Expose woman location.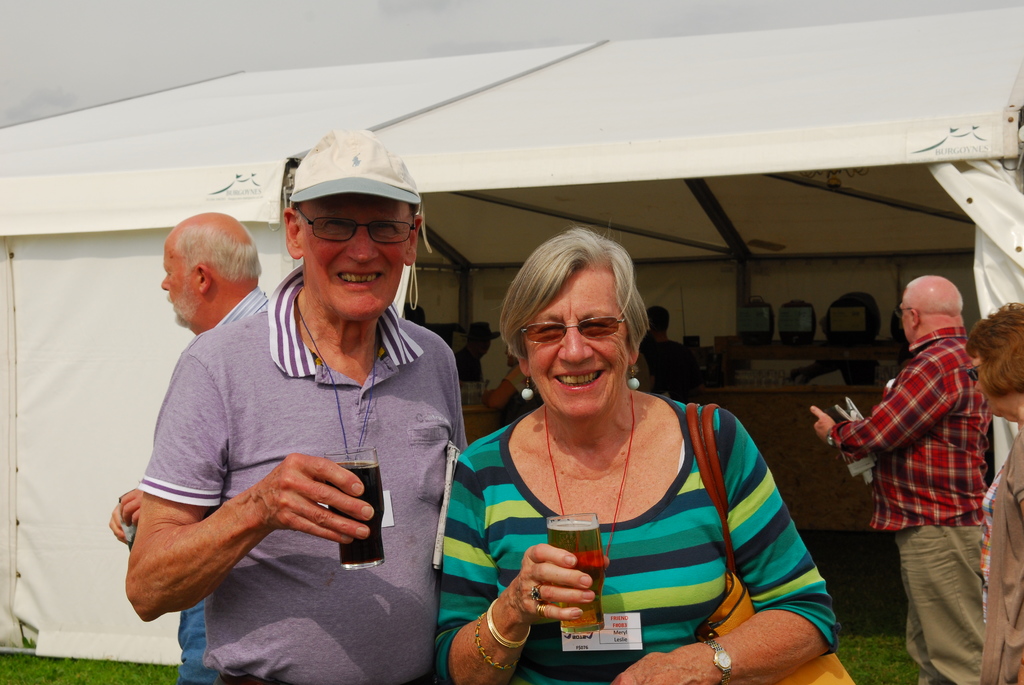
Exposed at [left=447, top=238, right=783, bottom=679].
